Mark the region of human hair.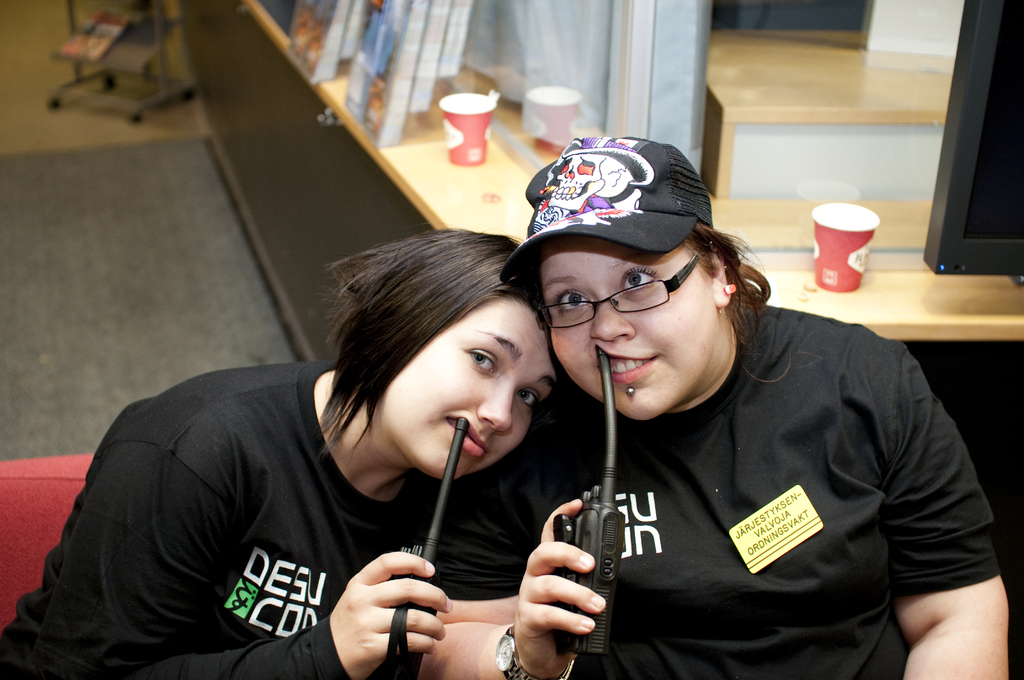
Region: bbox(314, 217, 554, 495).
